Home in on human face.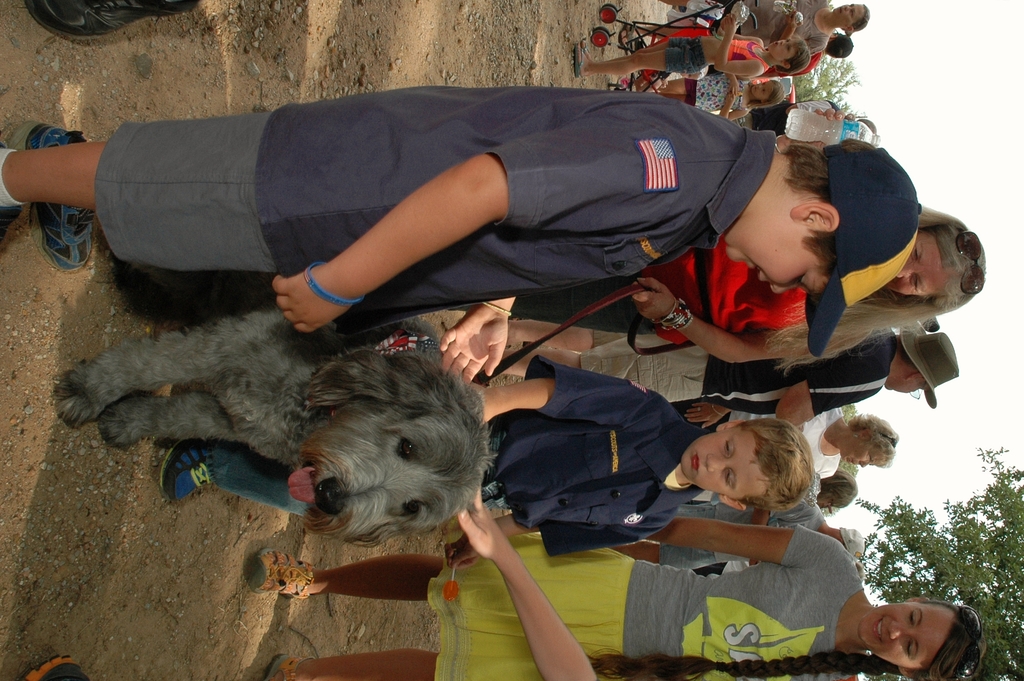
Homed in at <box>833,4,866,25</box>.
